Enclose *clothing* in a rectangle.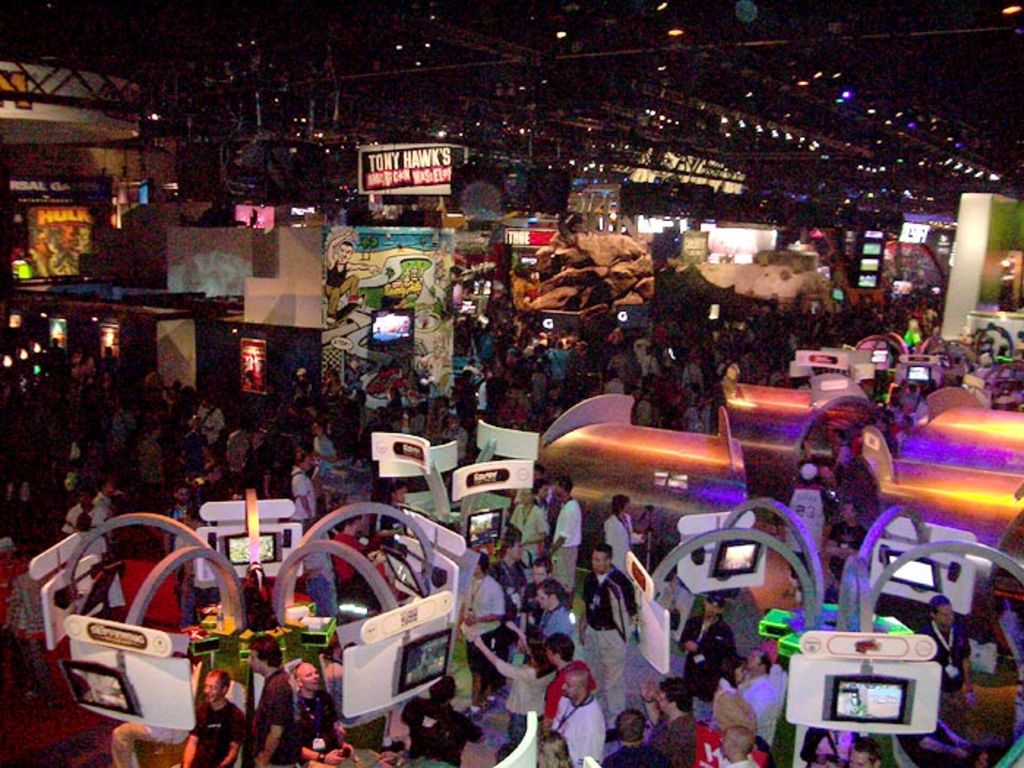
x1=680, y1=617, x2=740, y2=698.
